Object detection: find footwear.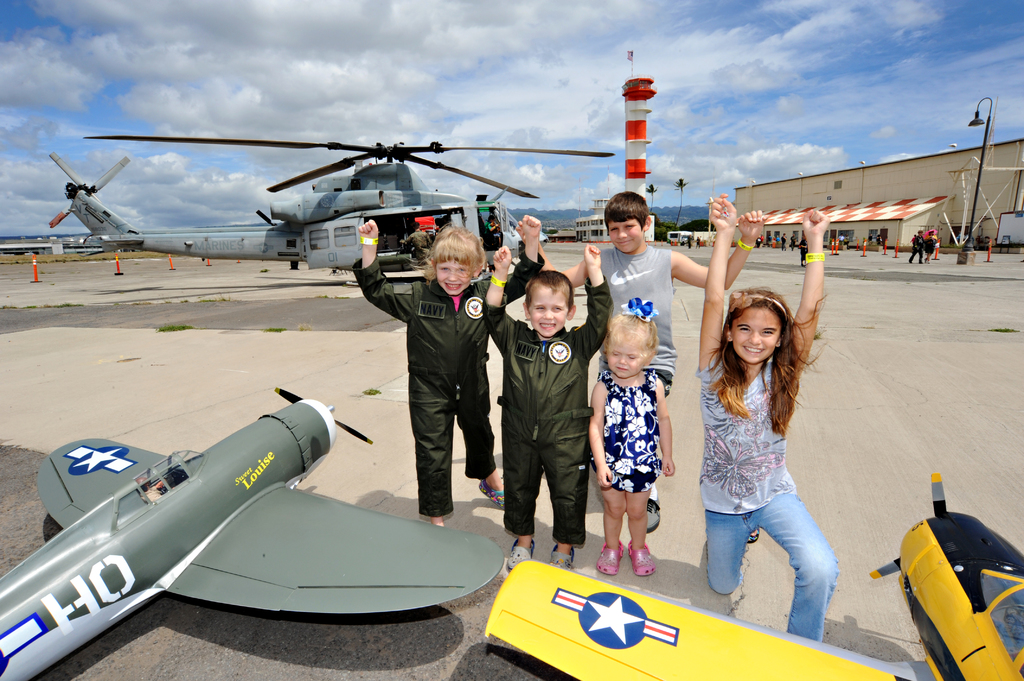
bbox=[593, 536, 623, 579].
